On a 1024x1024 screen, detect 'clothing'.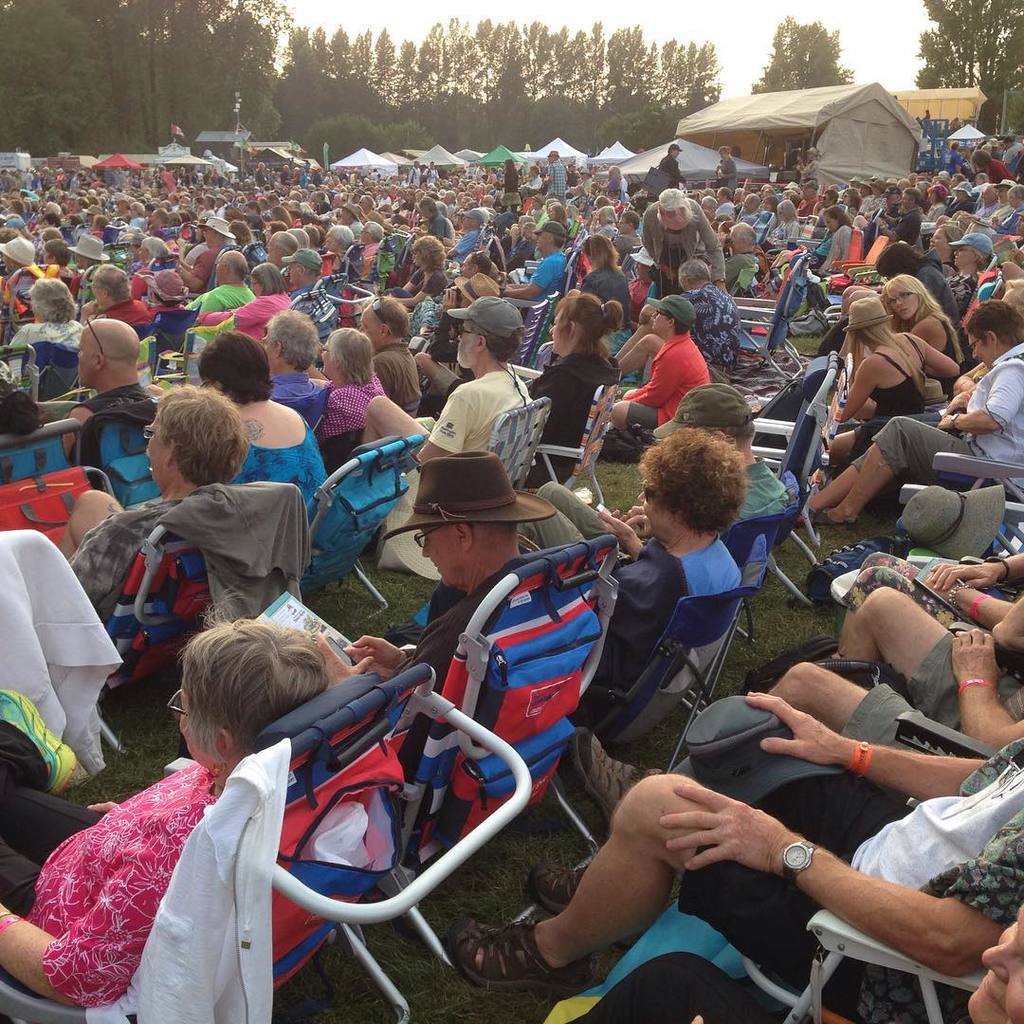
crop(943, 148, 962, 174).
